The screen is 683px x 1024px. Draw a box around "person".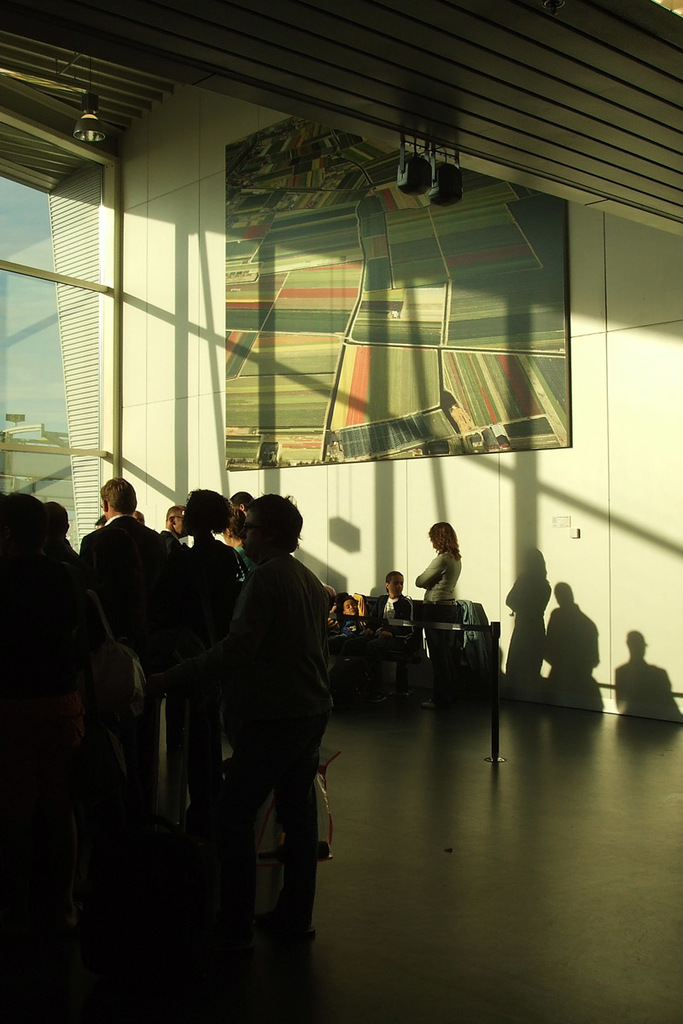
0, 489, 73, 713.
